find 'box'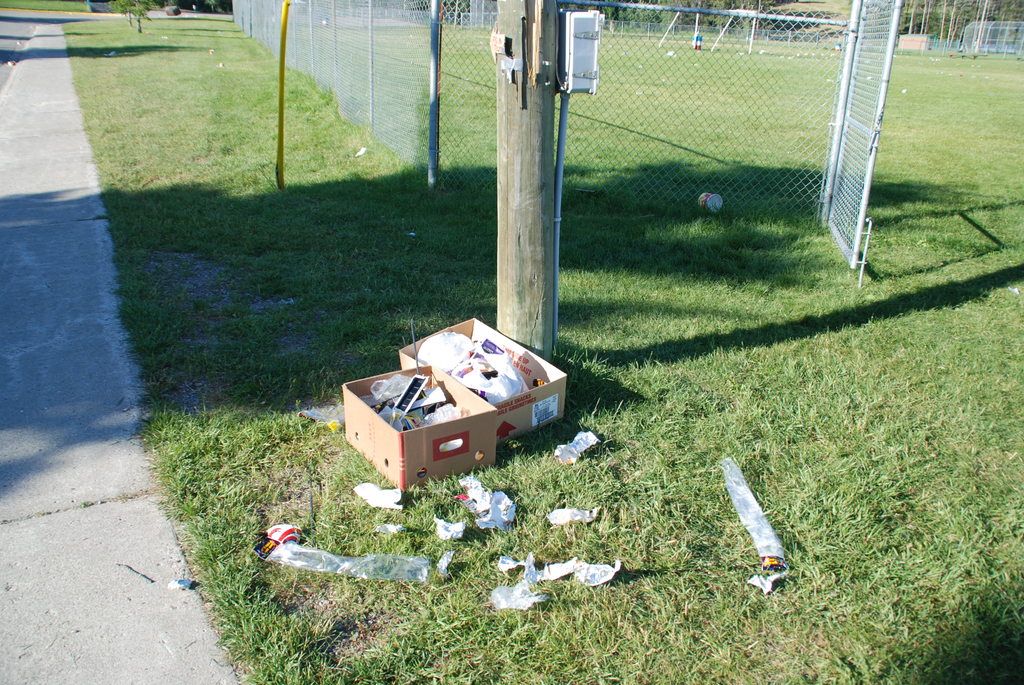
{"x1": 399, "y1": 318, "x2": 572, "y2": 439}
